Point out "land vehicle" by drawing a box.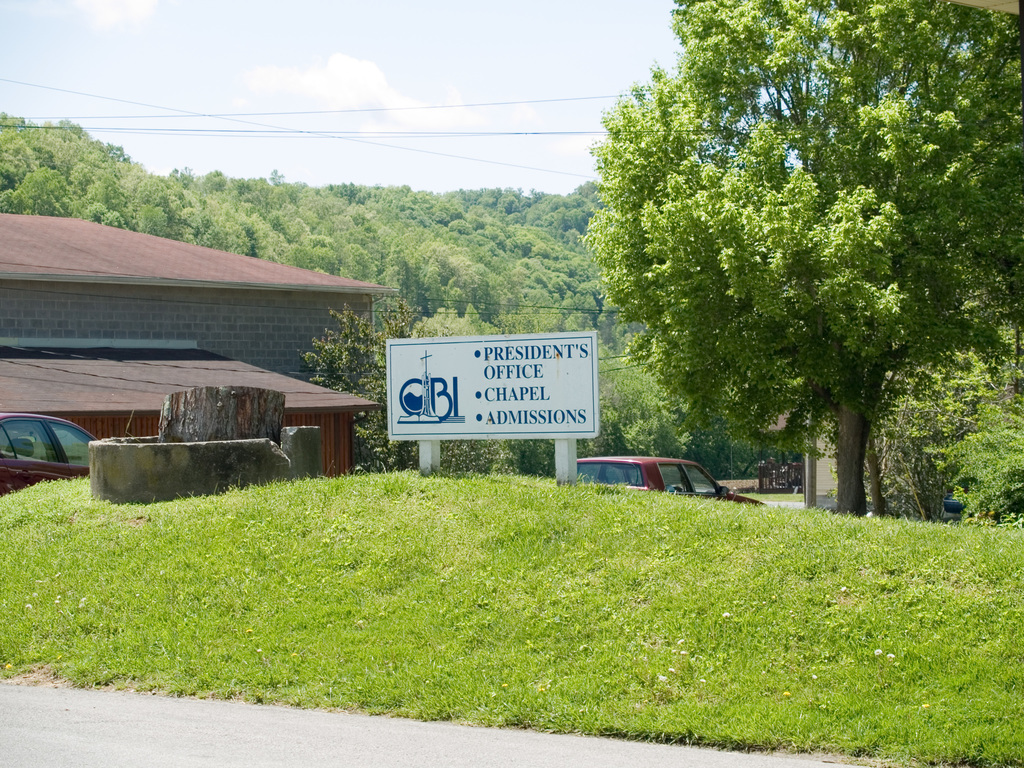
x1=0, y1=397, x2=88, y2=486.
